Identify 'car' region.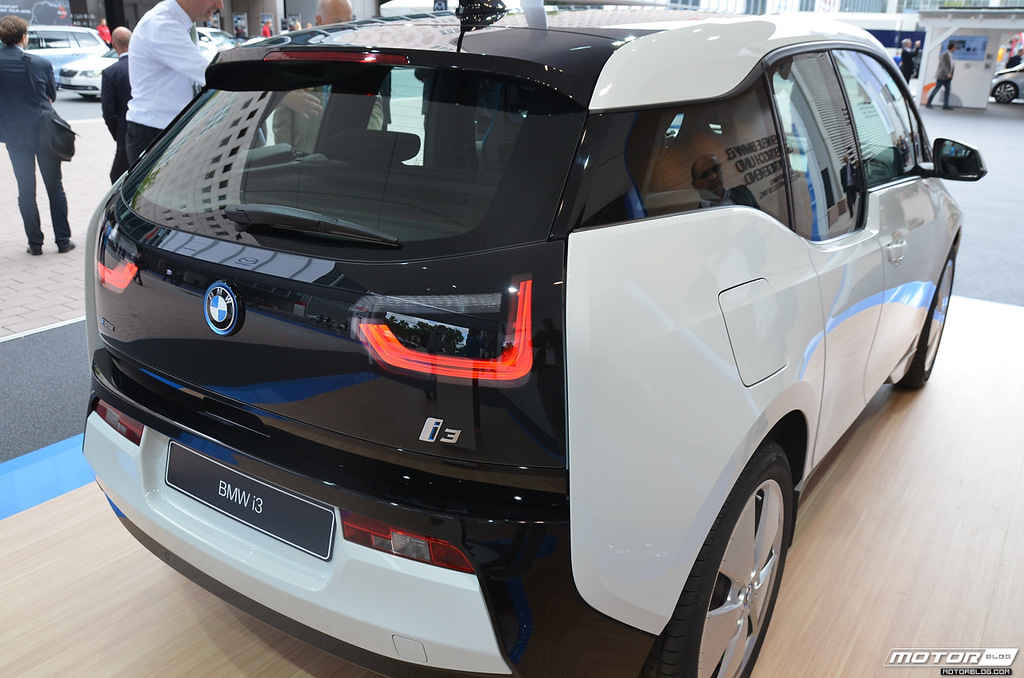
Region: box(198, 26, 235, 44).
